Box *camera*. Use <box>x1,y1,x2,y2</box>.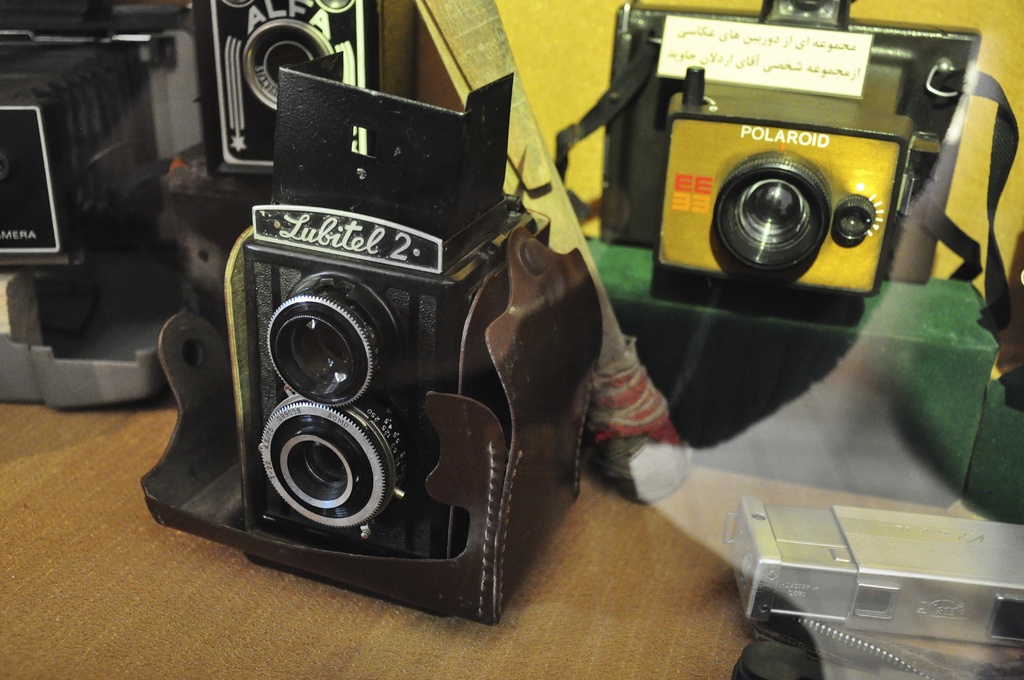
<box>607,0,981,316</box>.
